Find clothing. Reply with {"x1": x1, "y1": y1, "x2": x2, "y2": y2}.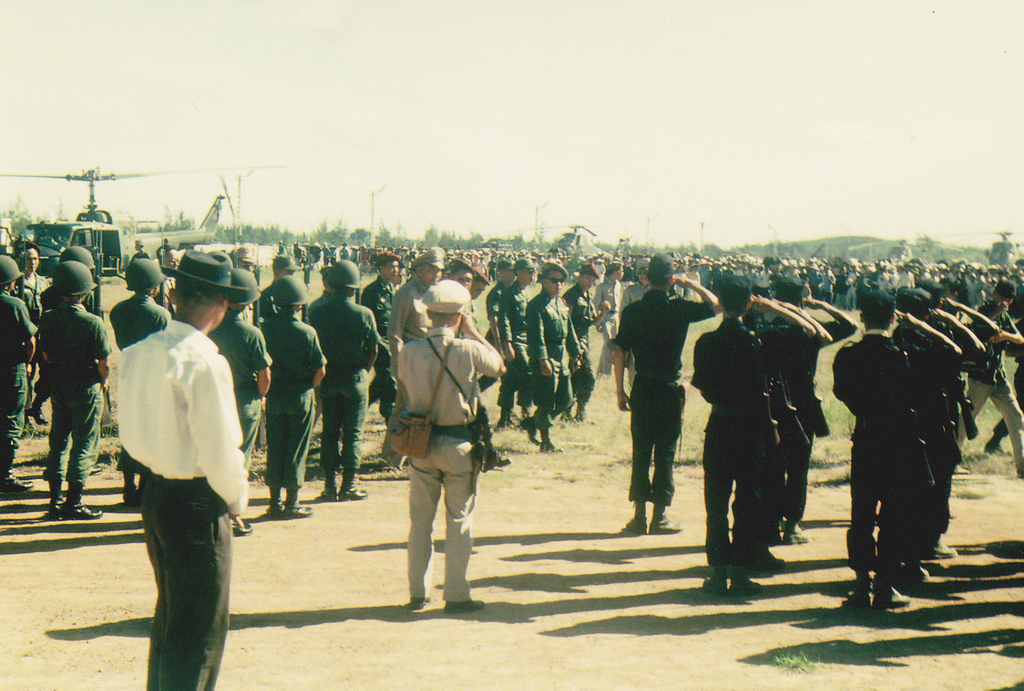
{"x1": 902, "y1": 342, "x2": 959, "y2": 553}.
